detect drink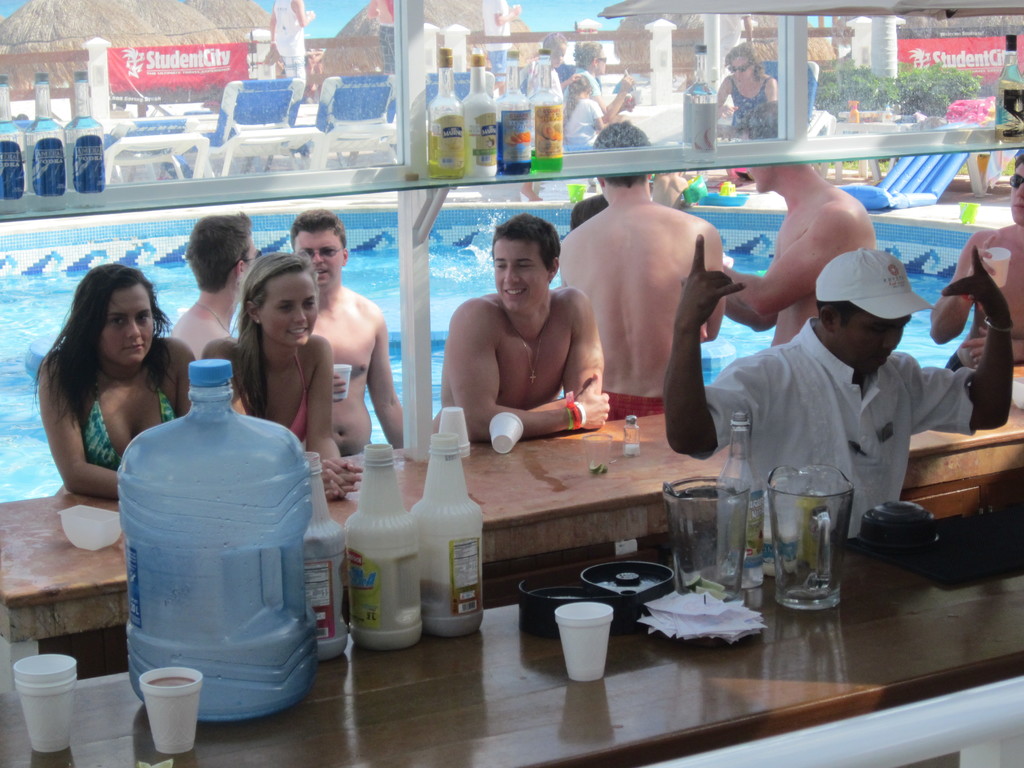
[2, 120, 26, 219]
